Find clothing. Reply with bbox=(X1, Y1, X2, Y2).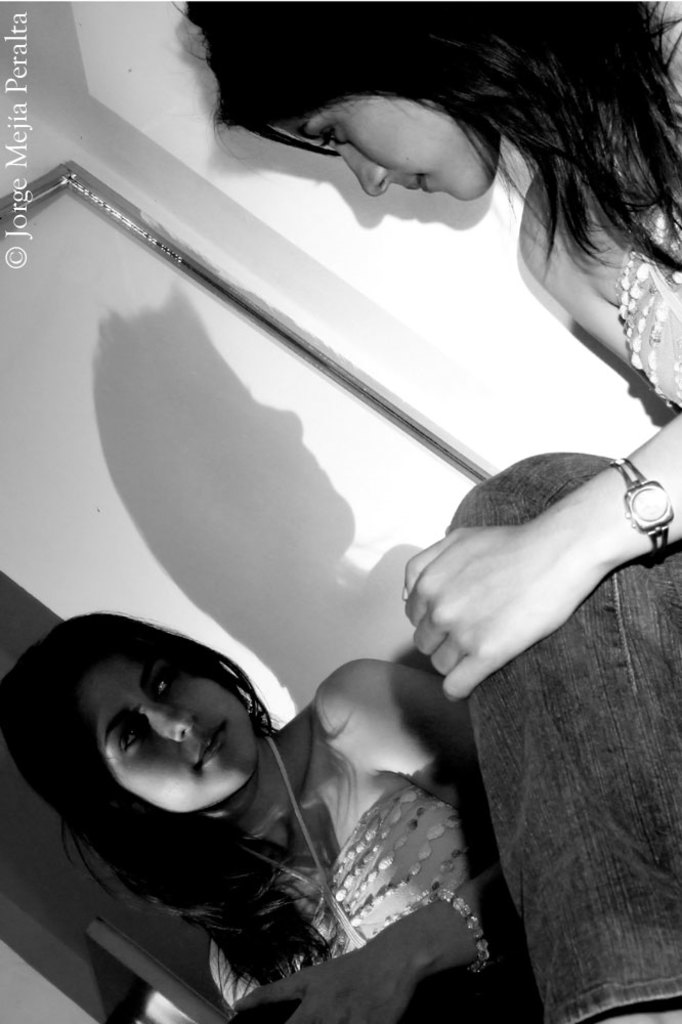
bbox=(418, 162, 681, 1023).
